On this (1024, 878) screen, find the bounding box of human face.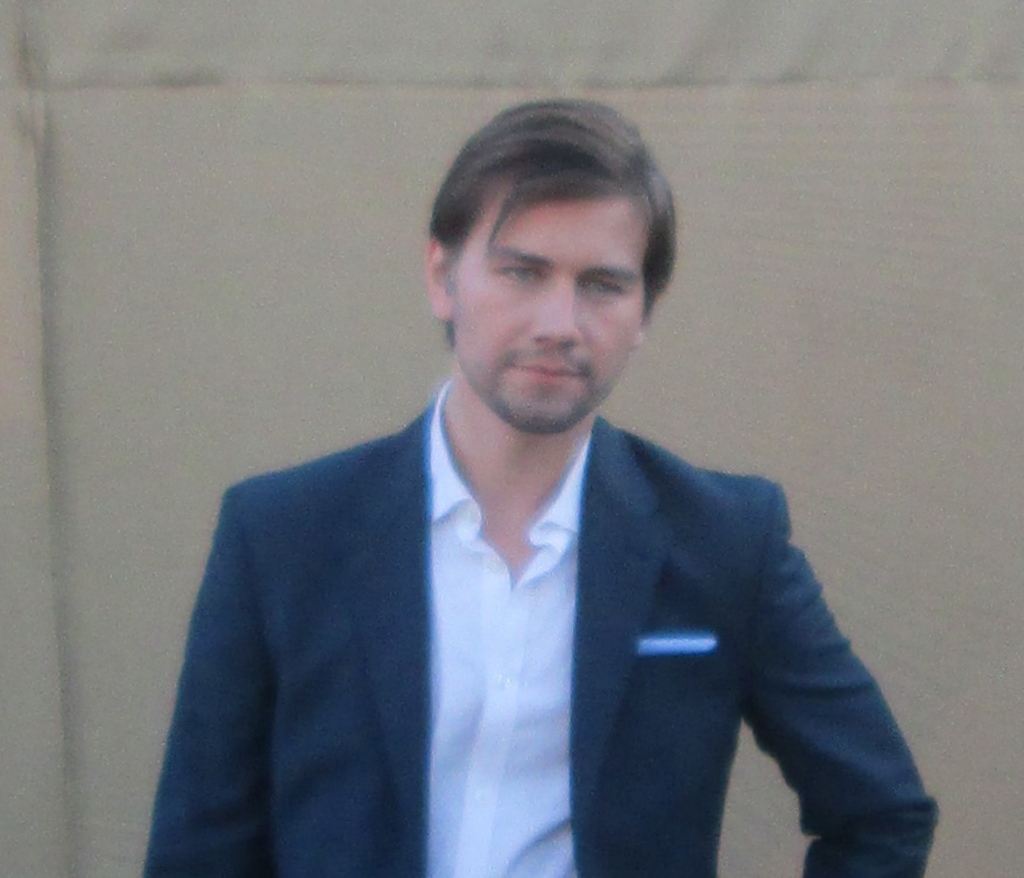
Bounding box: <region>455, 205, 644, 430</region>.
